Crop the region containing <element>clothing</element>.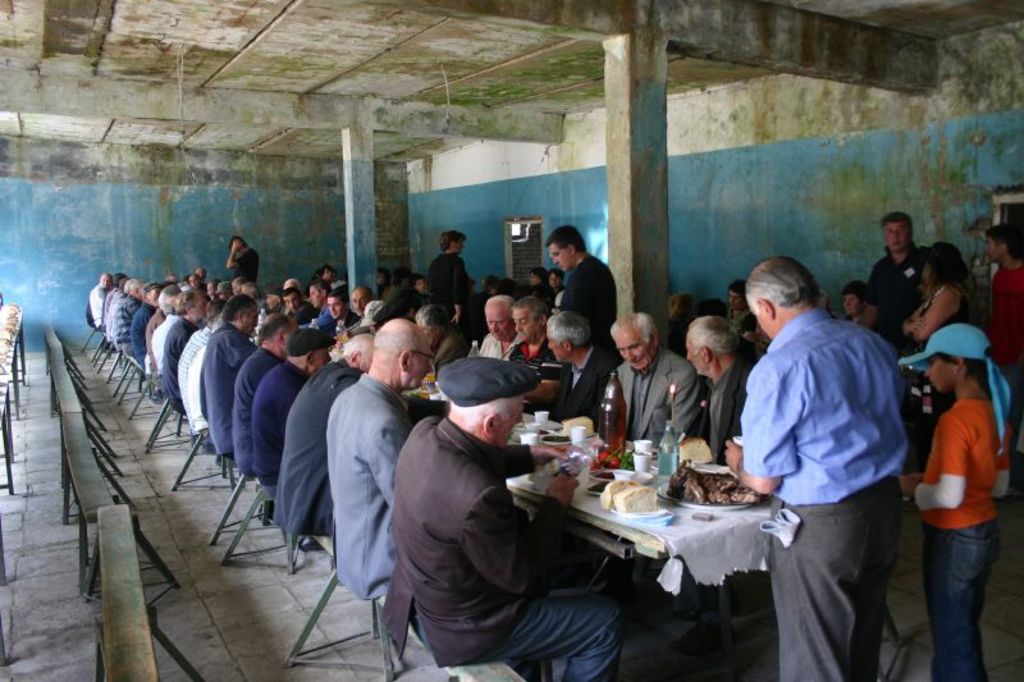
Crop region: [164, 315, 205, 395].
